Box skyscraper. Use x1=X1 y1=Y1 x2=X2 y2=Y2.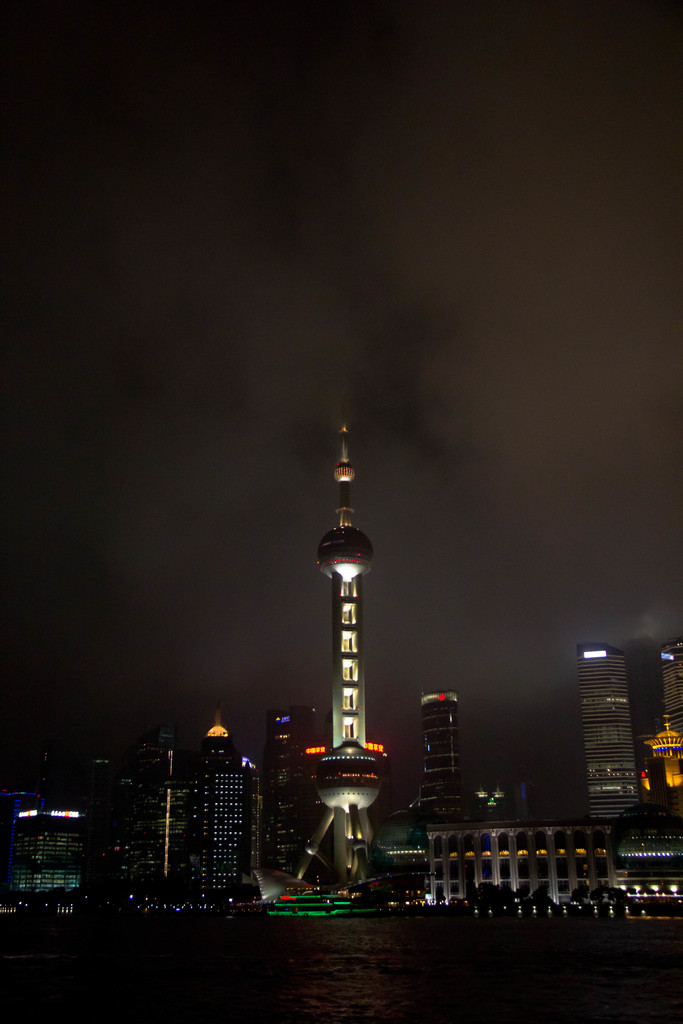
x1=580 y1=647 x2=659 y2=825.
